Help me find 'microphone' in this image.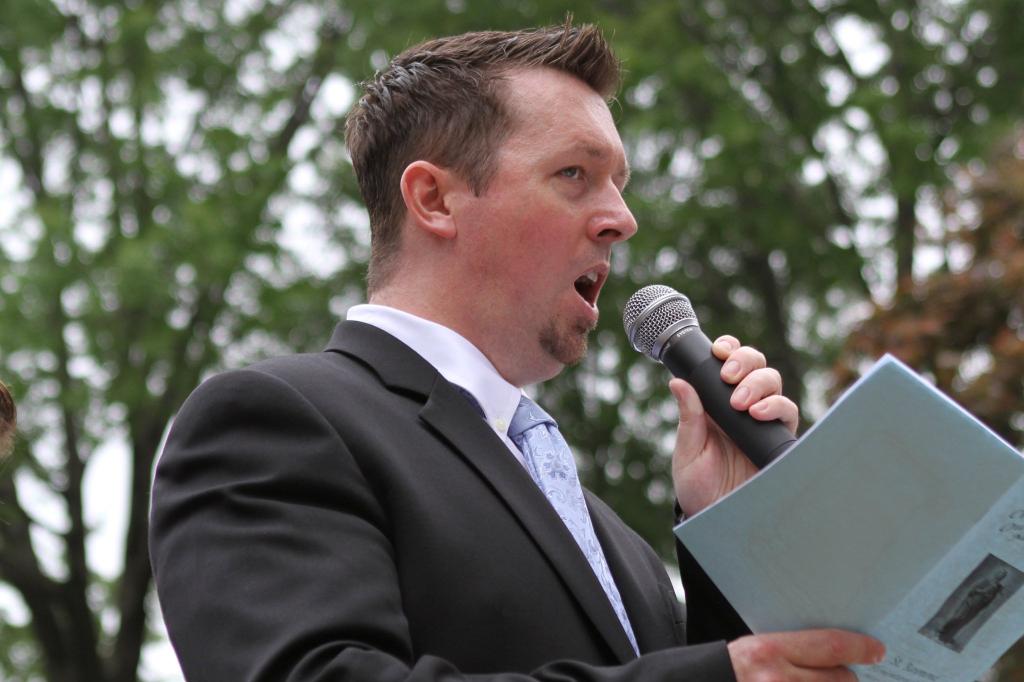
Found it: crop(618, 277, 799, 476).
